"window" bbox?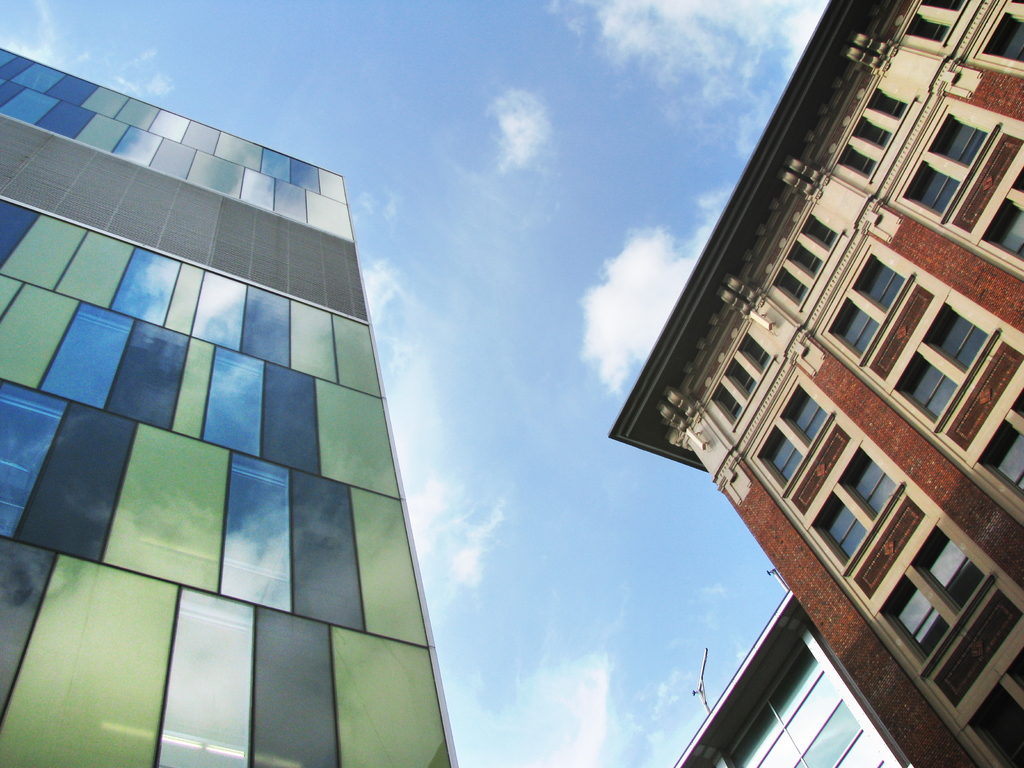
rect(740, 335, 776, 367)
